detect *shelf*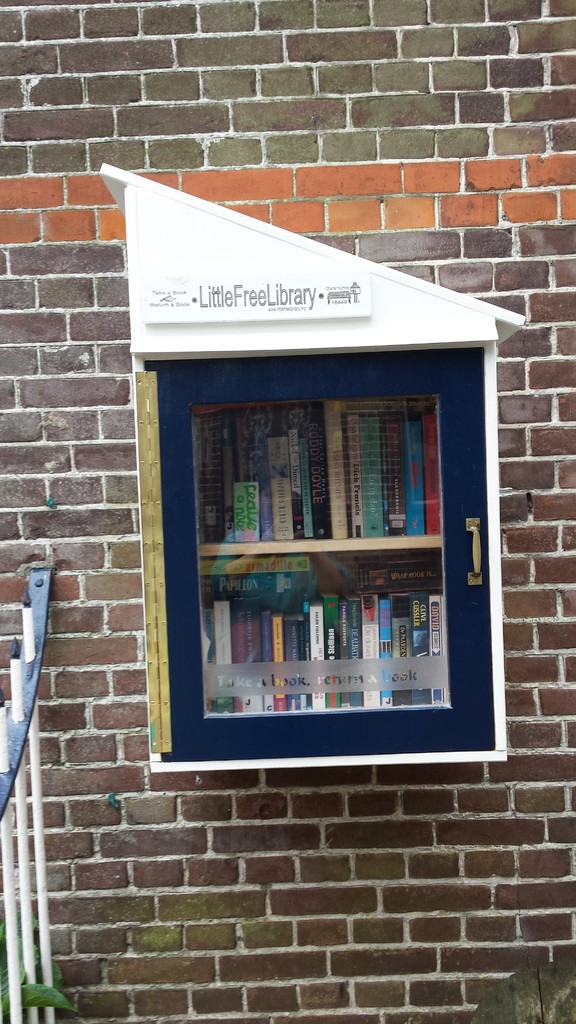
l=138, t=348, r=488, b=760
